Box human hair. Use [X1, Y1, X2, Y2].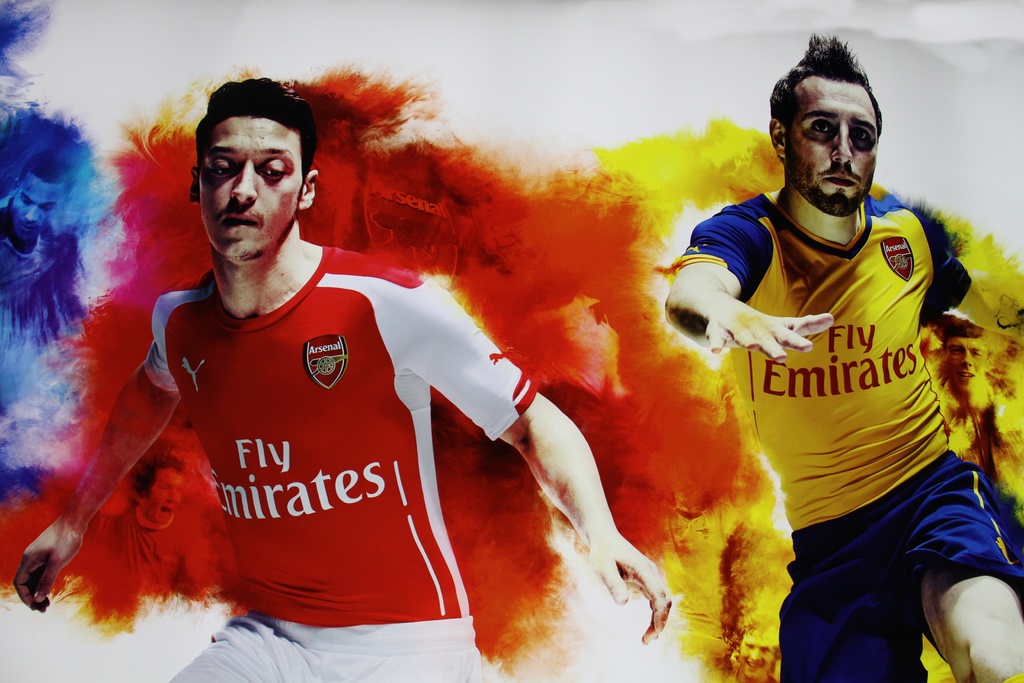
[760, 29, 884, 152].
